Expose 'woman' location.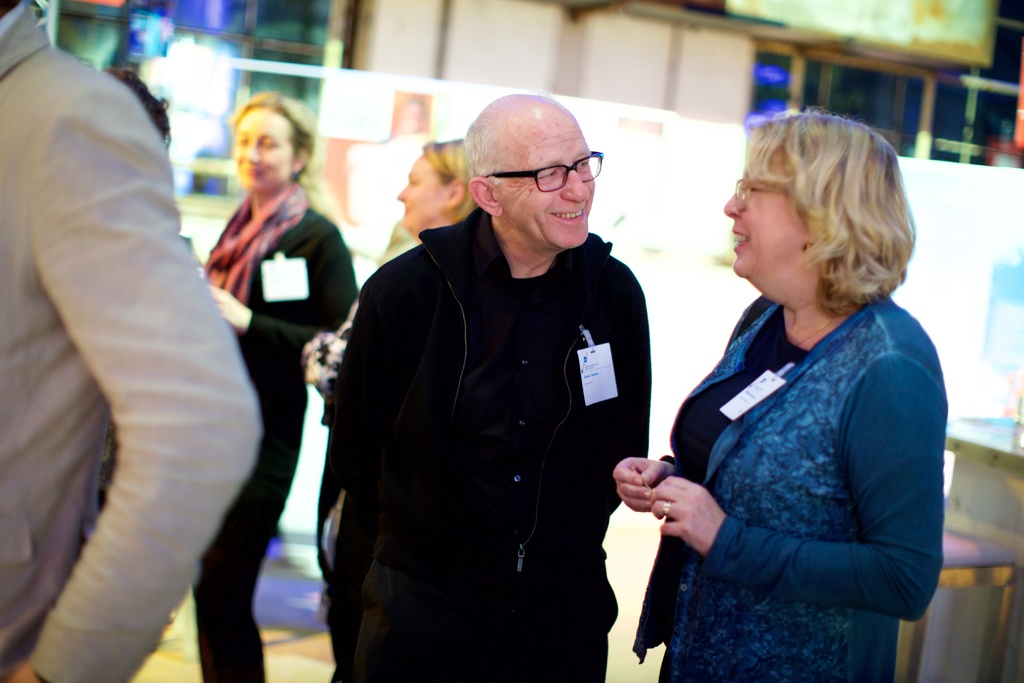
Exposed at 198:92:362:682.
